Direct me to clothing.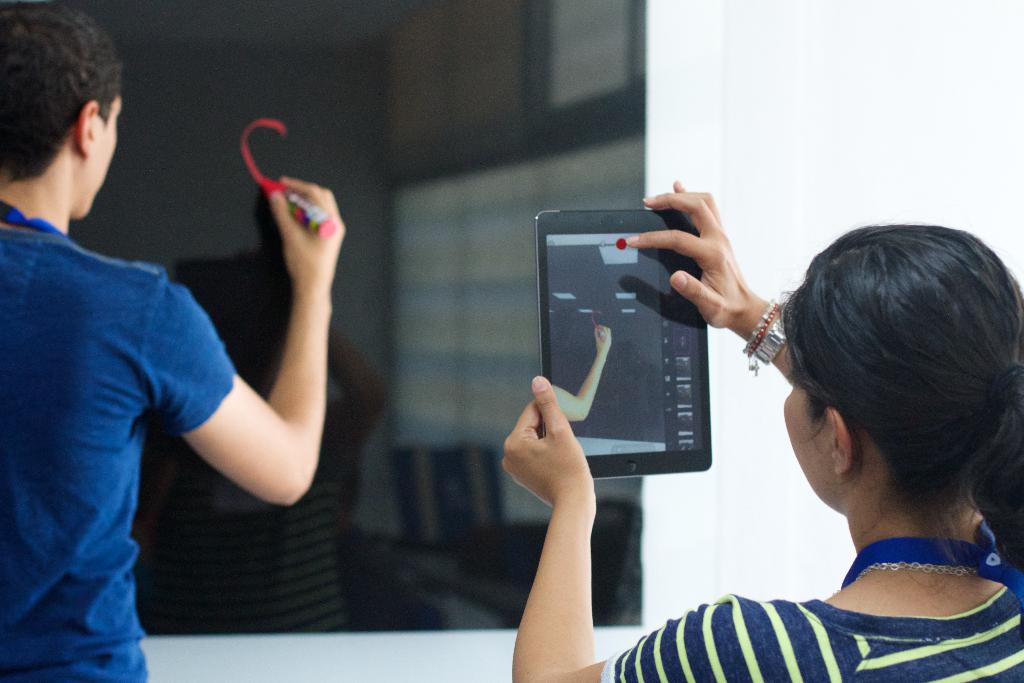
Direction: 7, 99, 296, 669.
